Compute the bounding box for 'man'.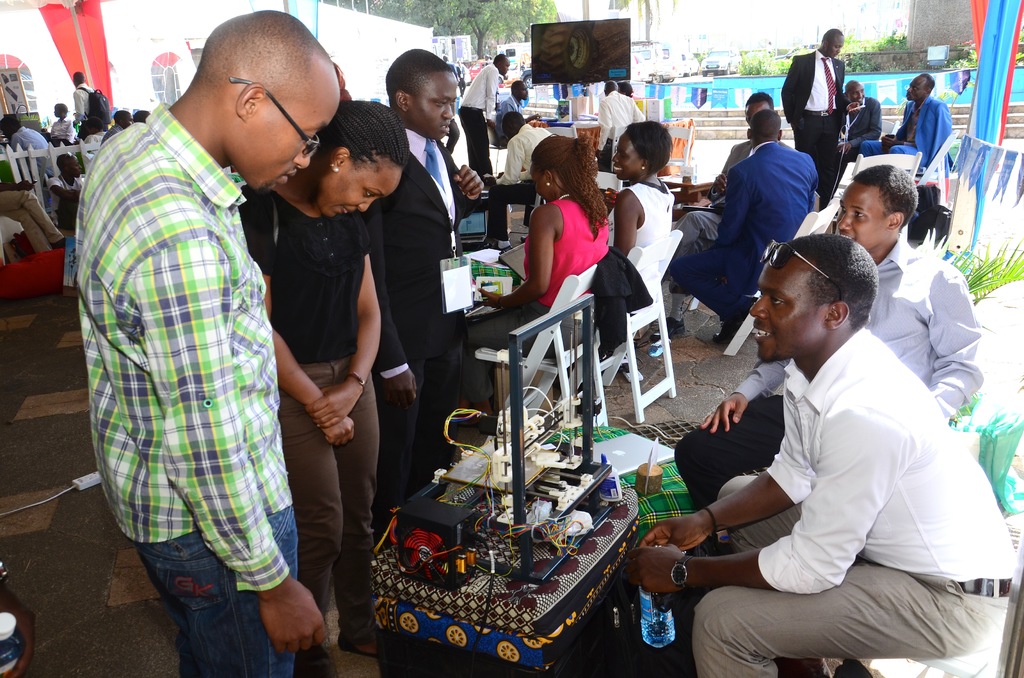
x1=361 y1=47 x2=487 y2=523.
